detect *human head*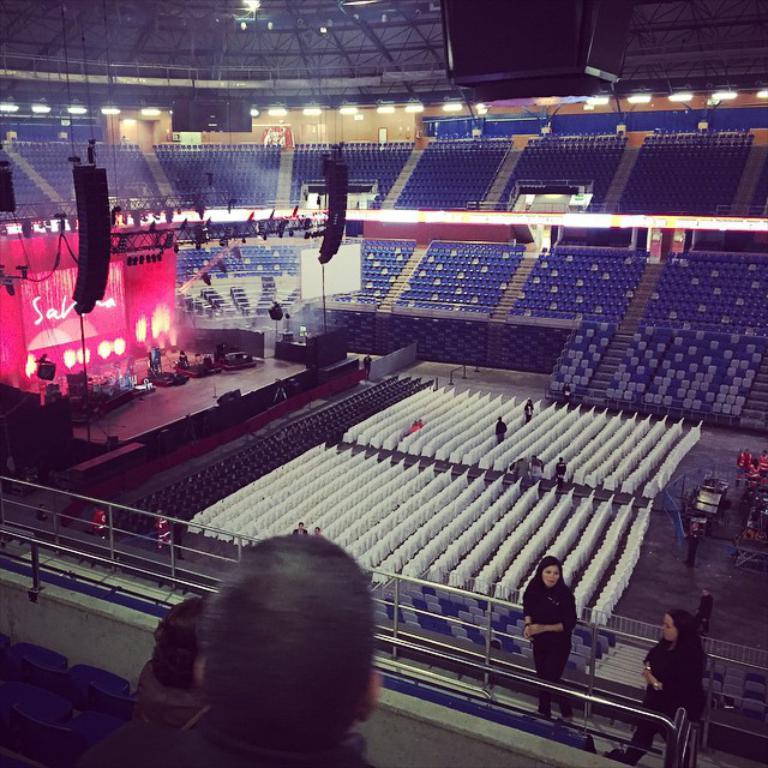
box(534, 559, 563, 595)
